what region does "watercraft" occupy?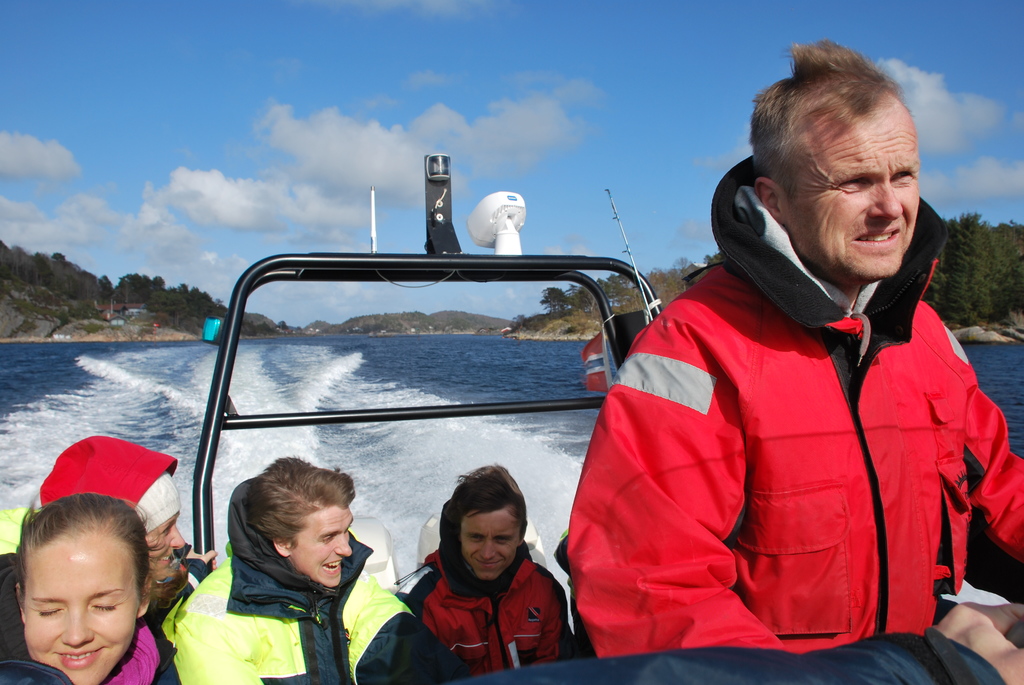
[left=194, top=154, right=660, bottom=588].
